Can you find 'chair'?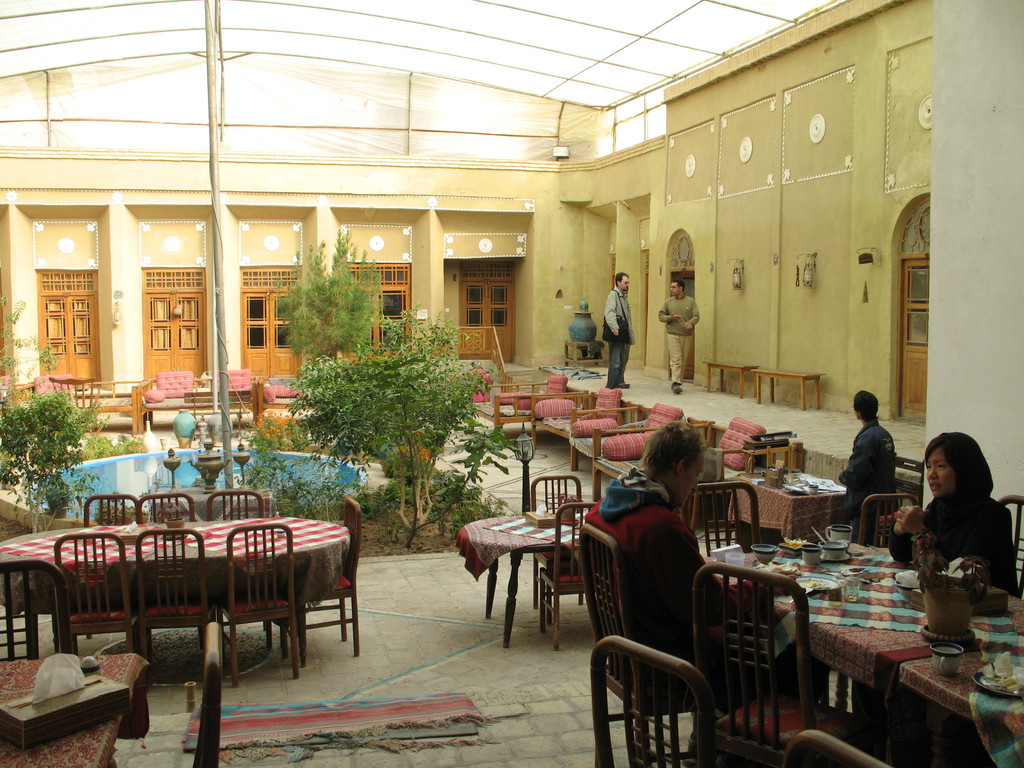
Yes, bounding box: 591 460 721 767.
